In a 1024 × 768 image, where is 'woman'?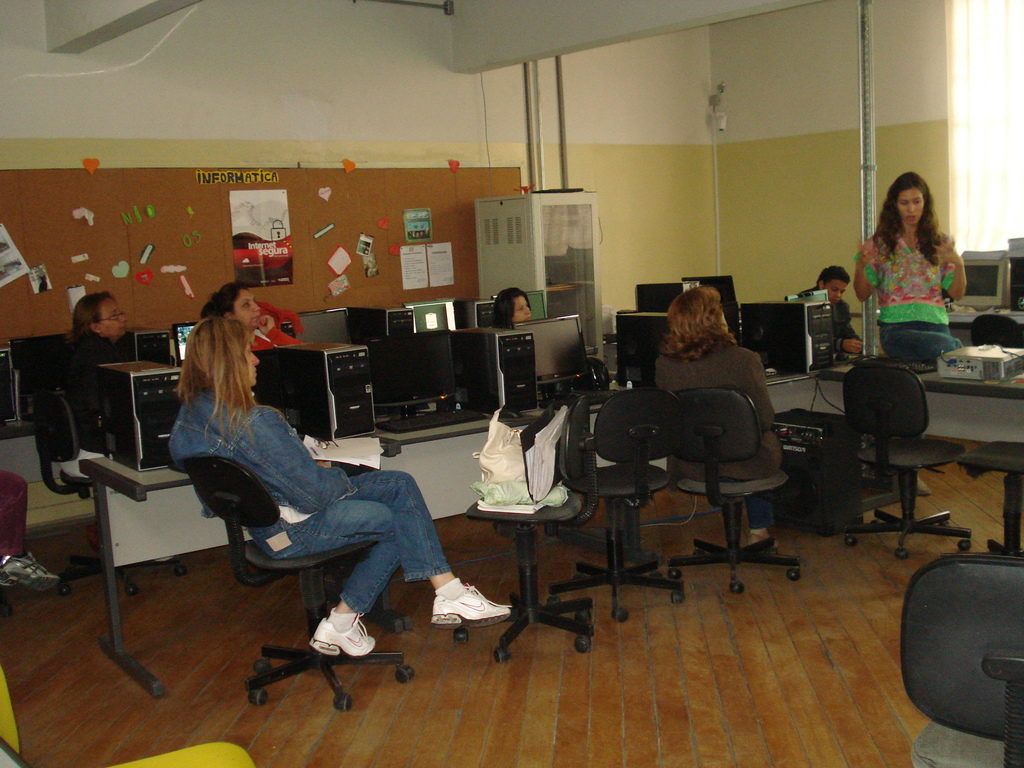
pyautogui.locateOnScreen(653, 287, 787, 550).
